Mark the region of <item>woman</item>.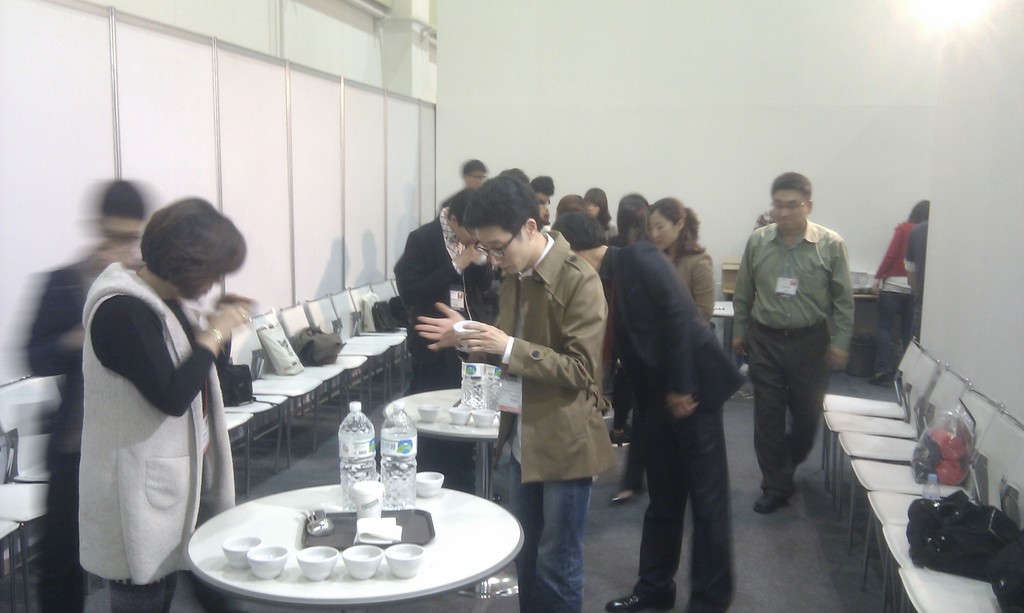
Region: bbox=[865, 200, 936, 391].
